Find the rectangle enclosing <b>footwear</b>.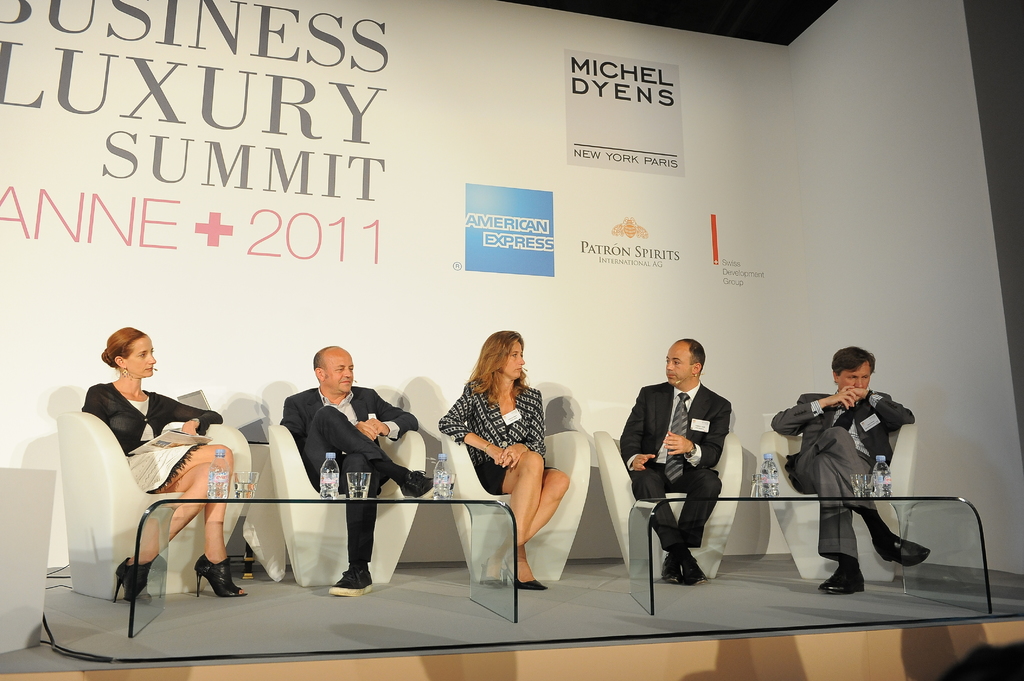
<box>659,550,680,587</box>.
